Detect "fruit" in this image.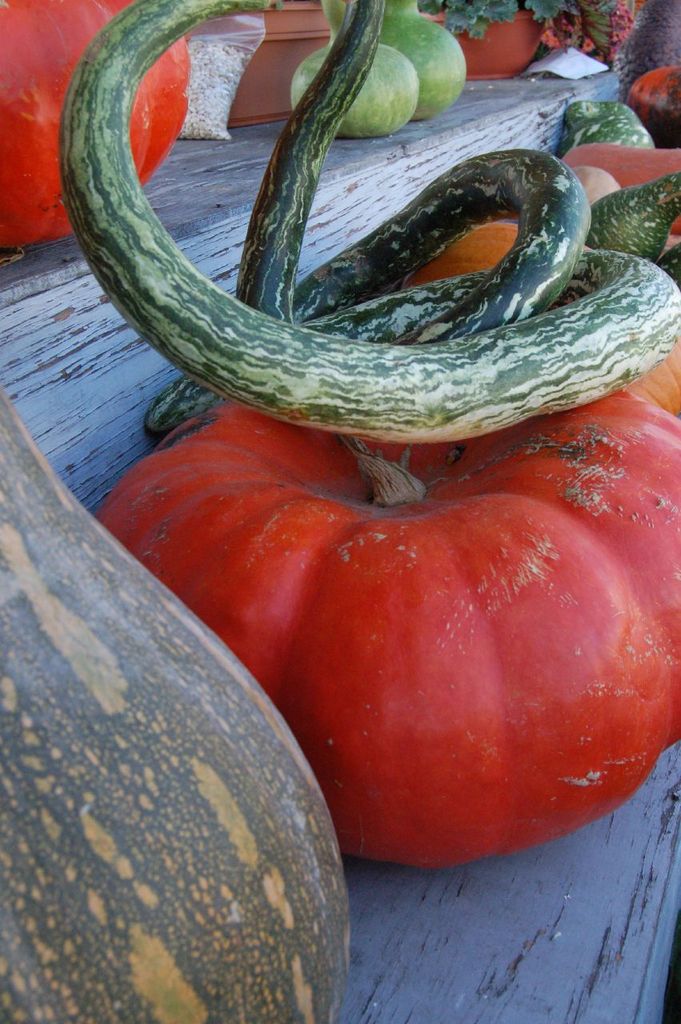
Detection: (0, 372, 358, 1023).
